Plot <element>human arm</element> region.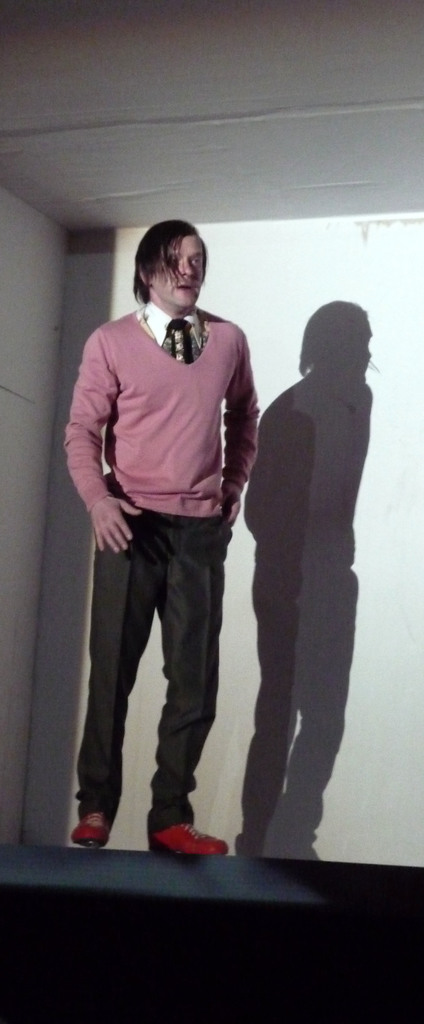
Plotted at bbox=(65, 333, 142, 548).
